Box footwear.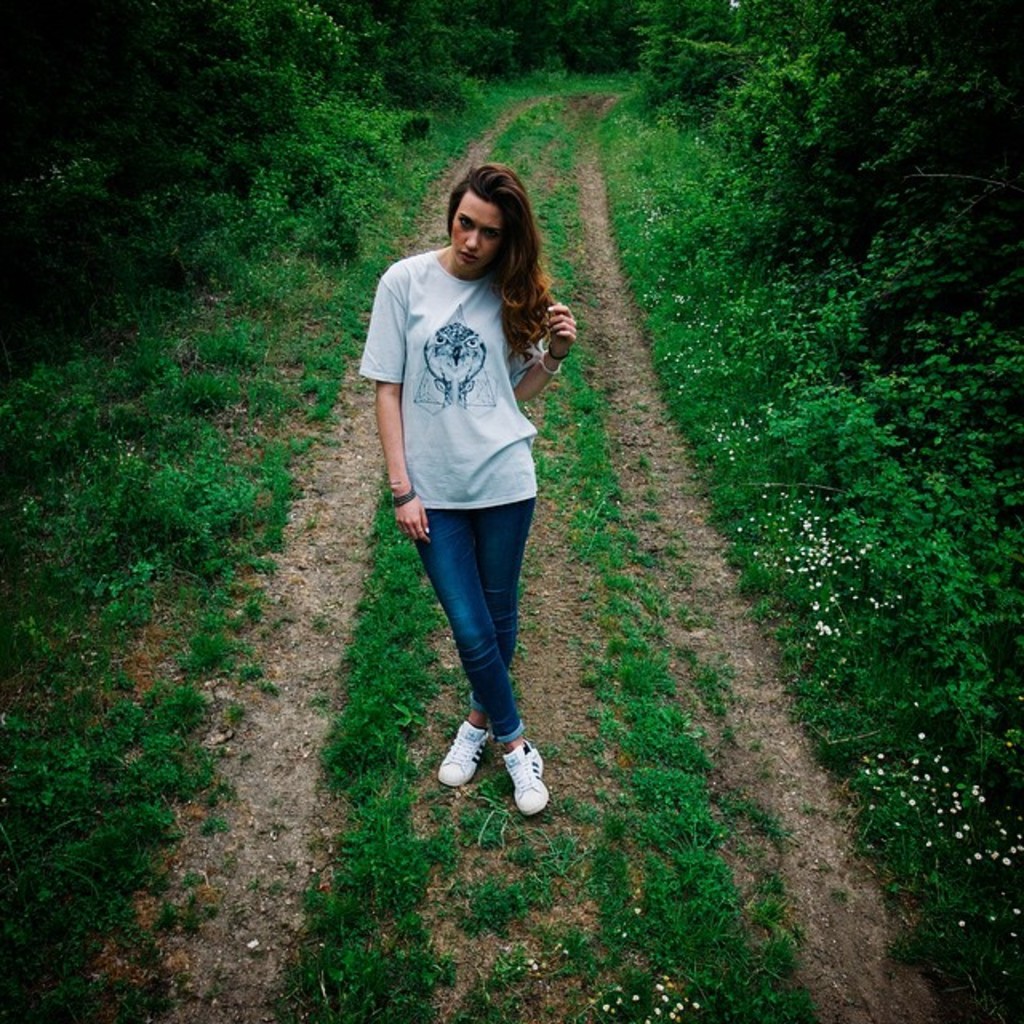
rect(432, 718, 488, 789).
